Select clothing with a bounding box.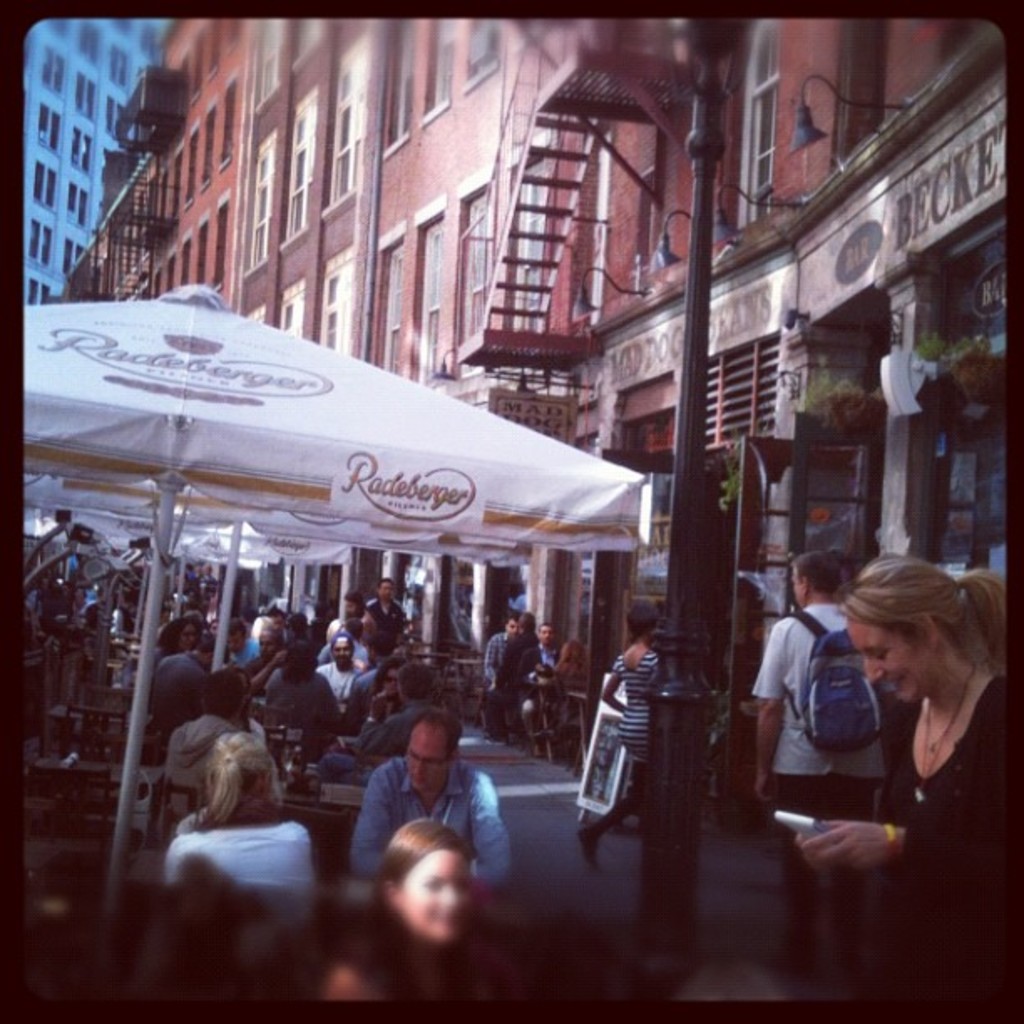
<region>365, 689, 393, 714</region>.
